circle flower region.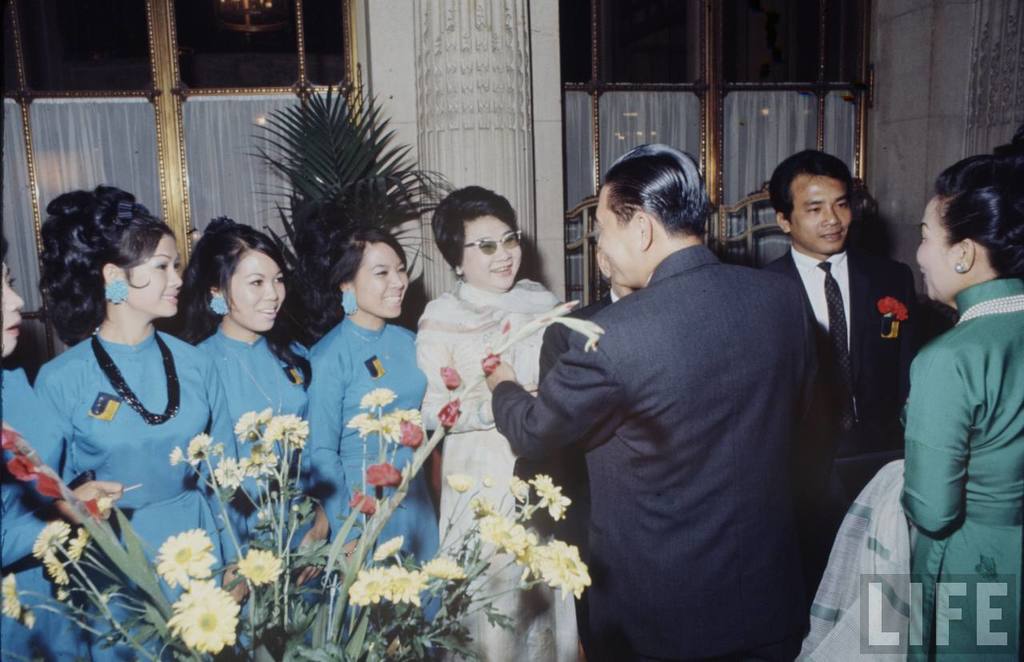
Region: 480,506,538,564.
